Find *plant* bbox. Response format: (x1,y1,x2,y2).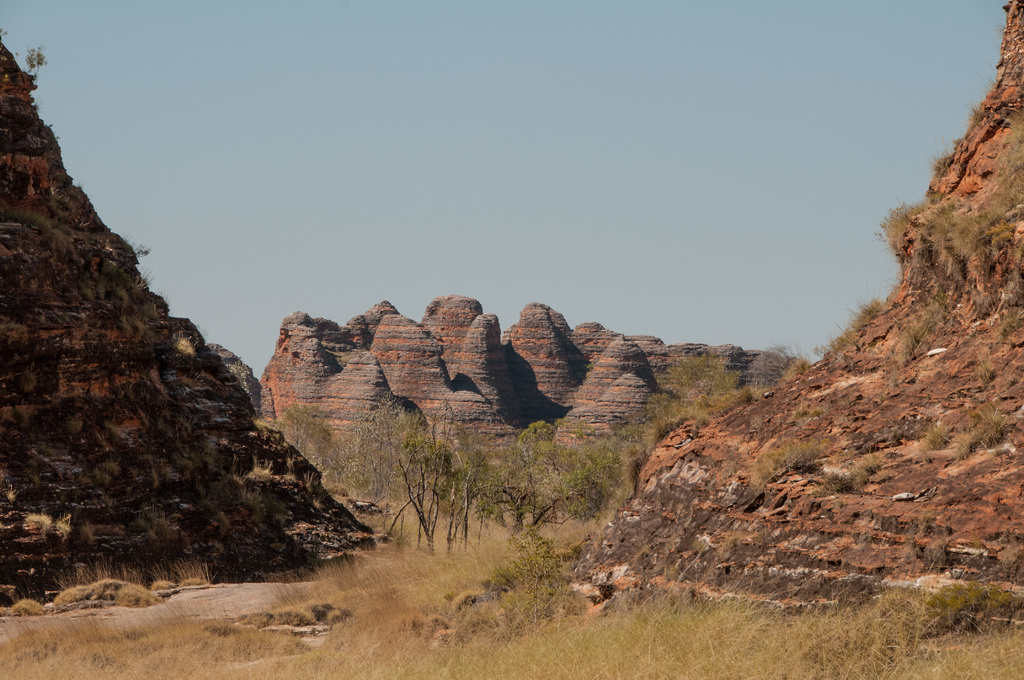
(911,295,968,335).
